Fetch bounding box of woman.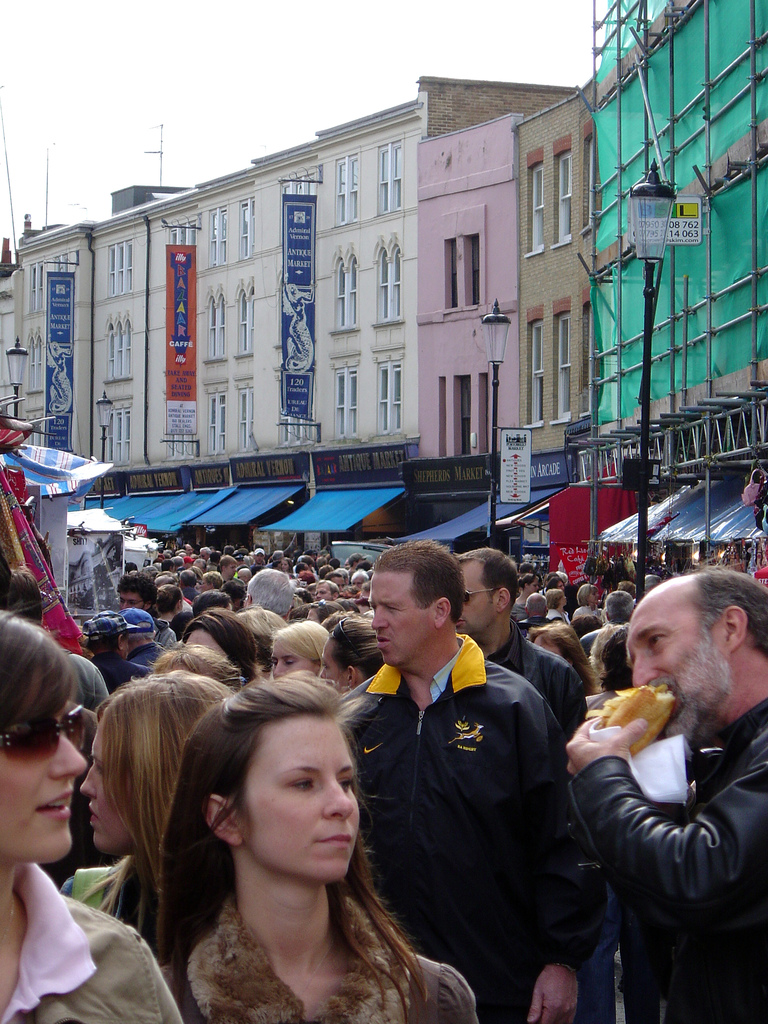
Bbox: <box>132,679,467,1023</box>.
